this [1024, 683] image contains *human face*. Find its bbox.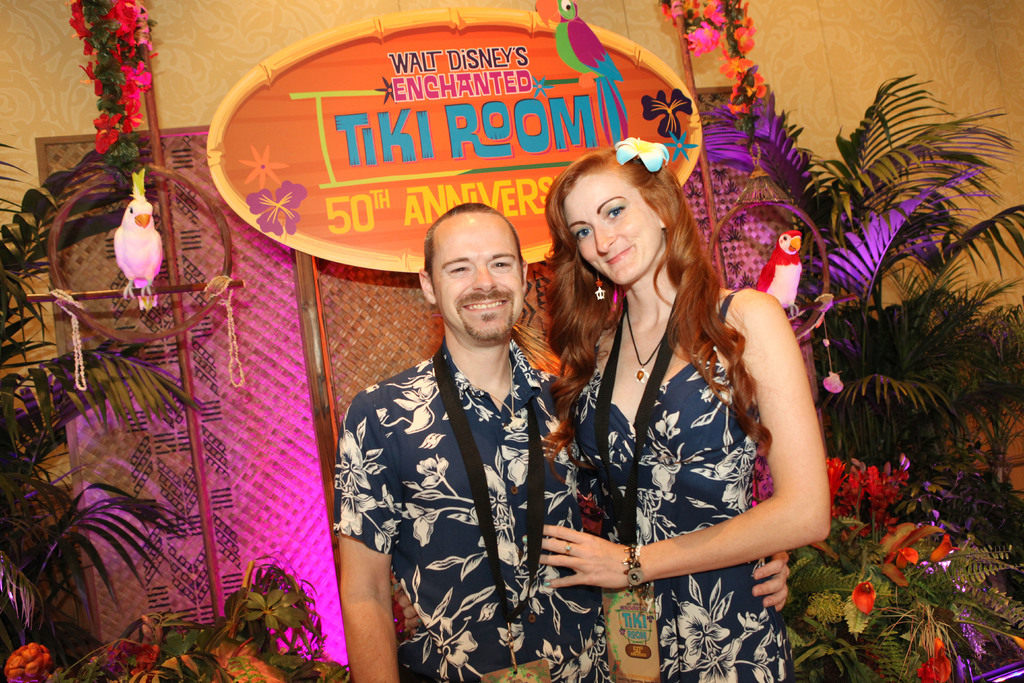
crop(431, 209, 529, 349).
